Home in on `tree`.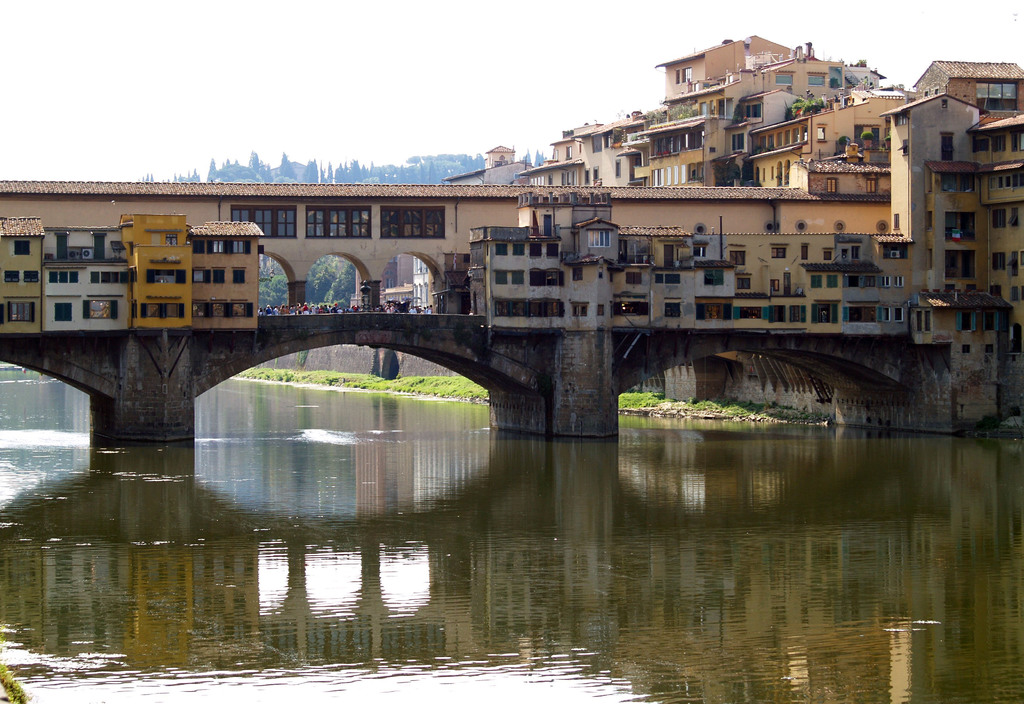
Homed in at [x1=305, y1=155, x2=475, y2=184].
